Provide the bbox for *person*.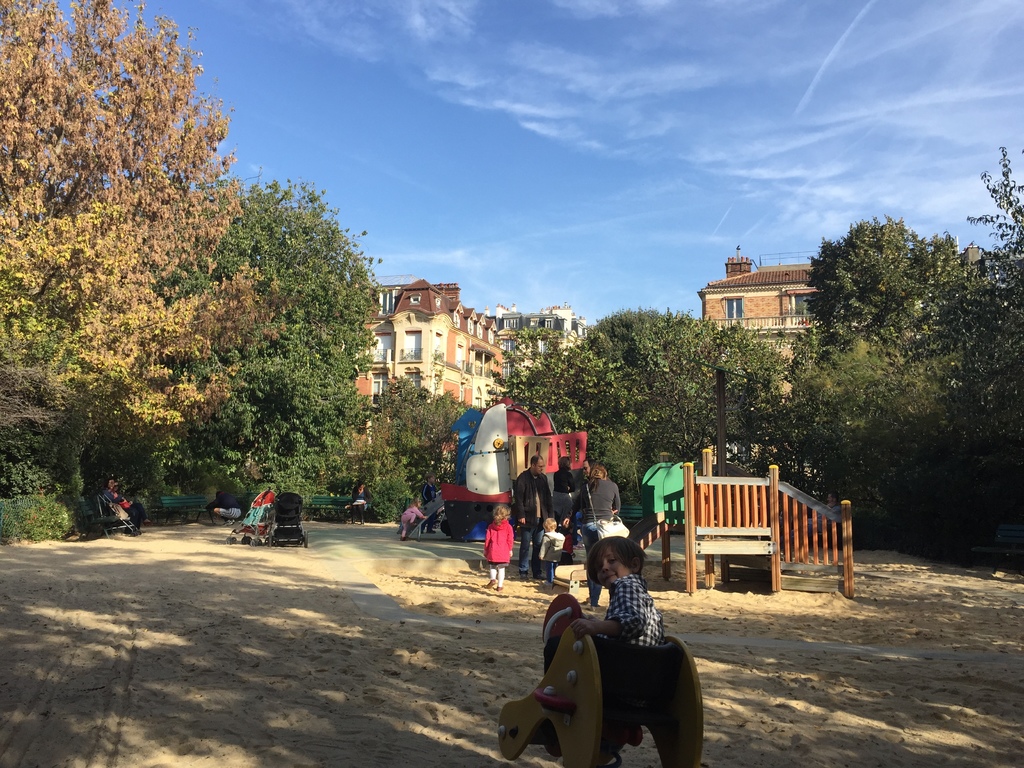
543 532 662 764.
